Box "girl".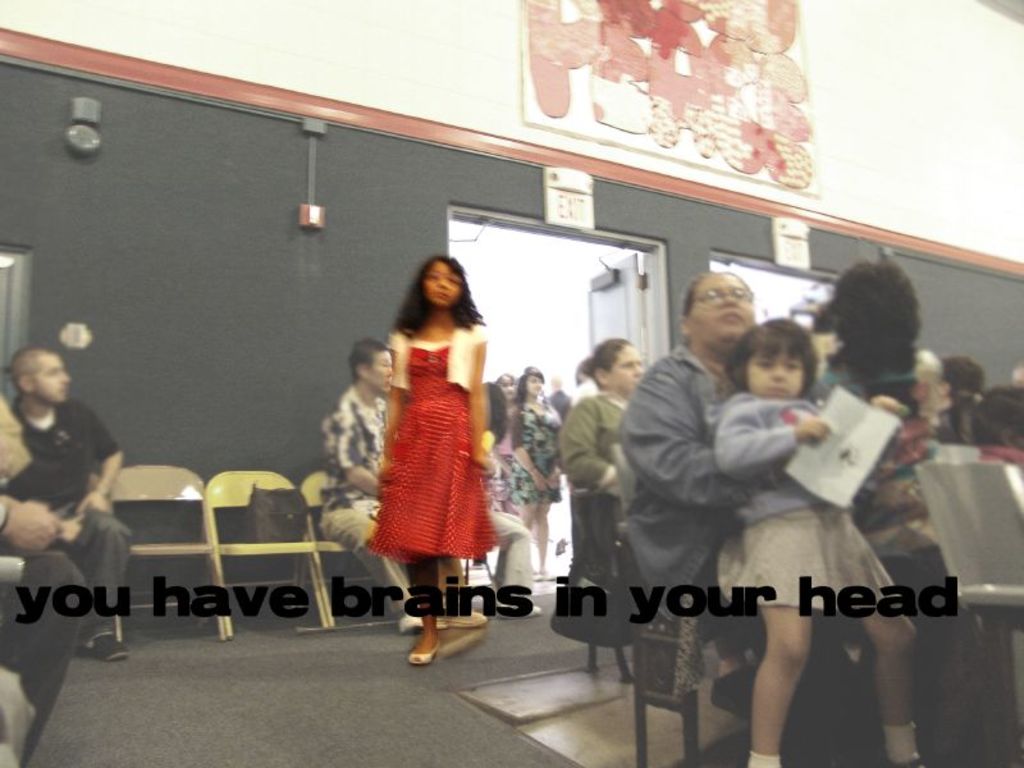
box(713, 319, 923, 767).
